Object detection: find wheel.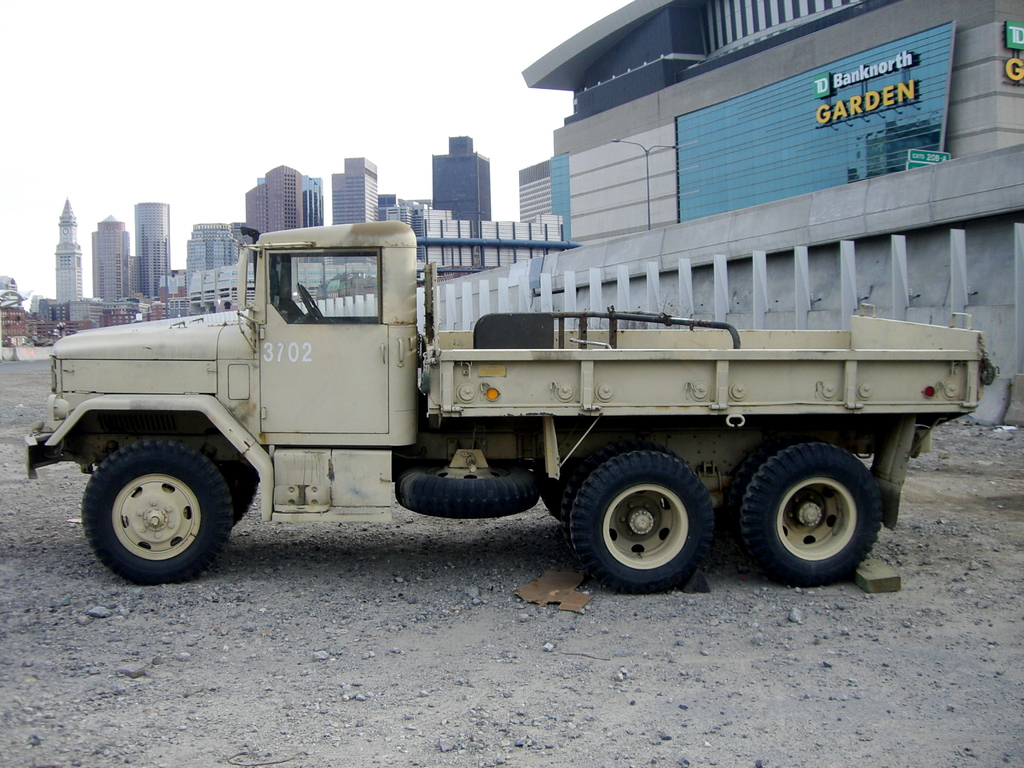
locate(570, 447, 712, 597).
